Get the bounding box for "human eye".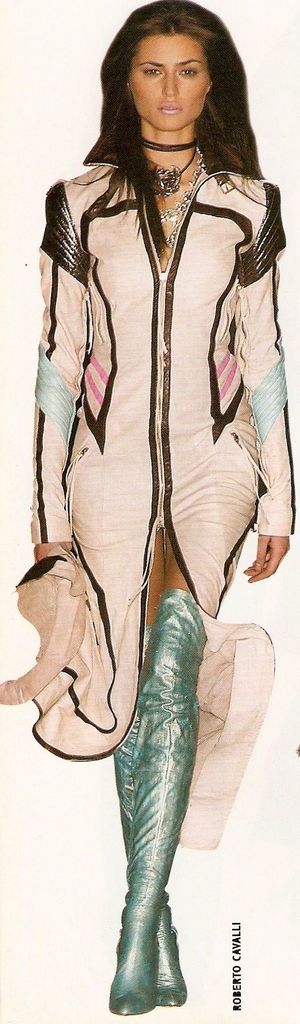
rect(174, 63, 200, 84).
